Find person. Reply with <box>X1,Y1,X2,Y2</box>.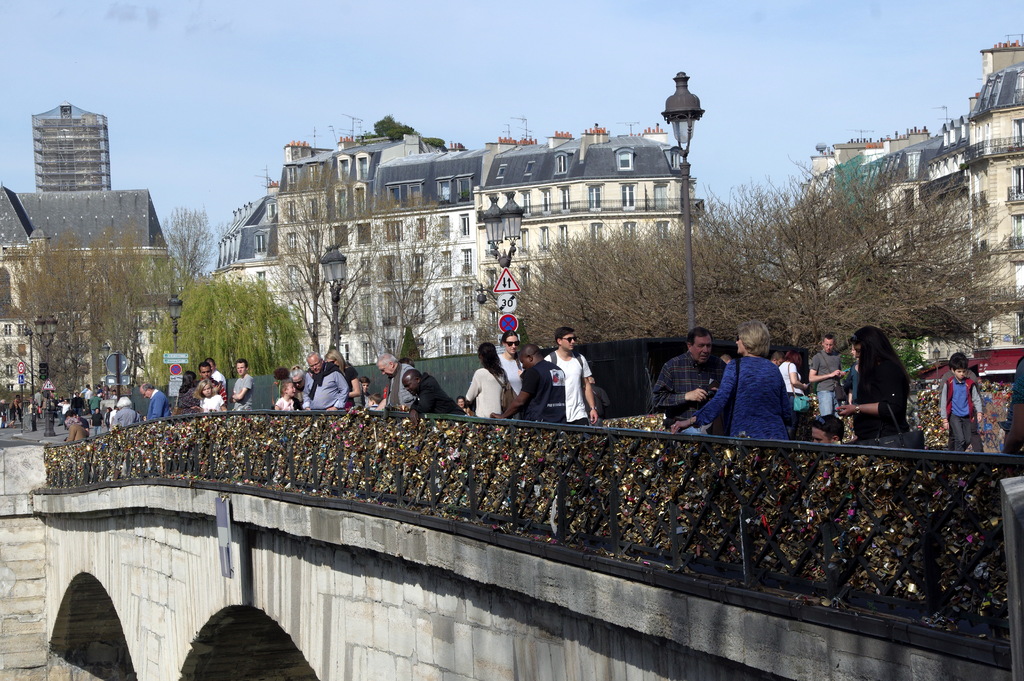
<box>66,416,100,448</box>.
